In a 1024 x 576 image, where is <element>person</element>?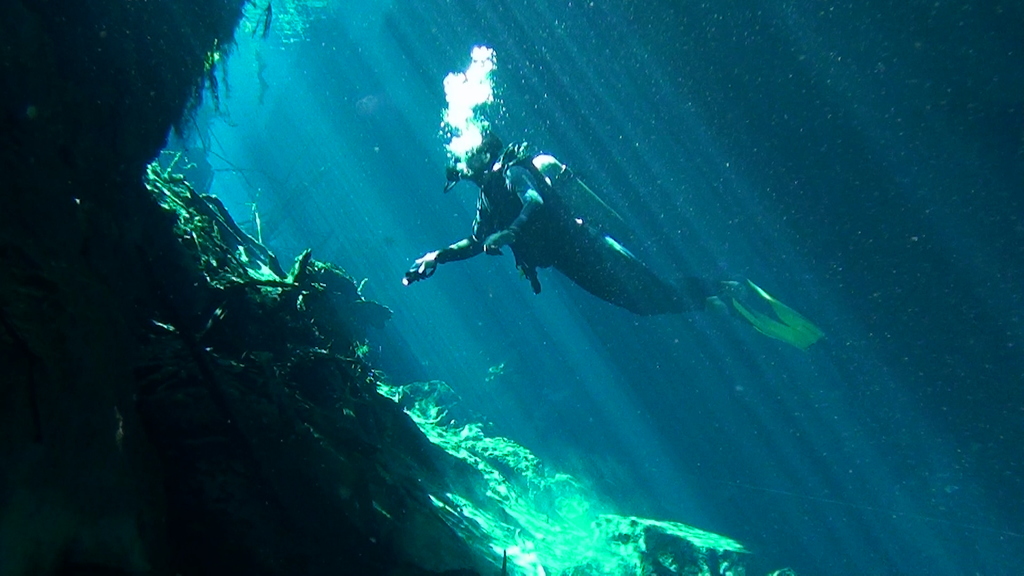
left=413, top=129, right=760, bottom=322.
